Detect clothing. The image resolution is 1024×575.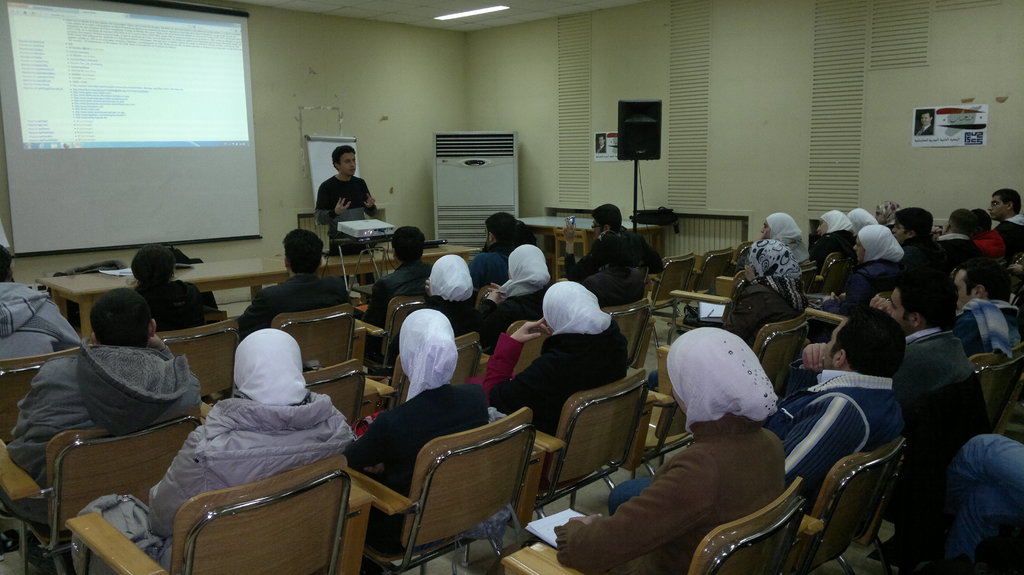
rect(312, 171, 381, 261).
